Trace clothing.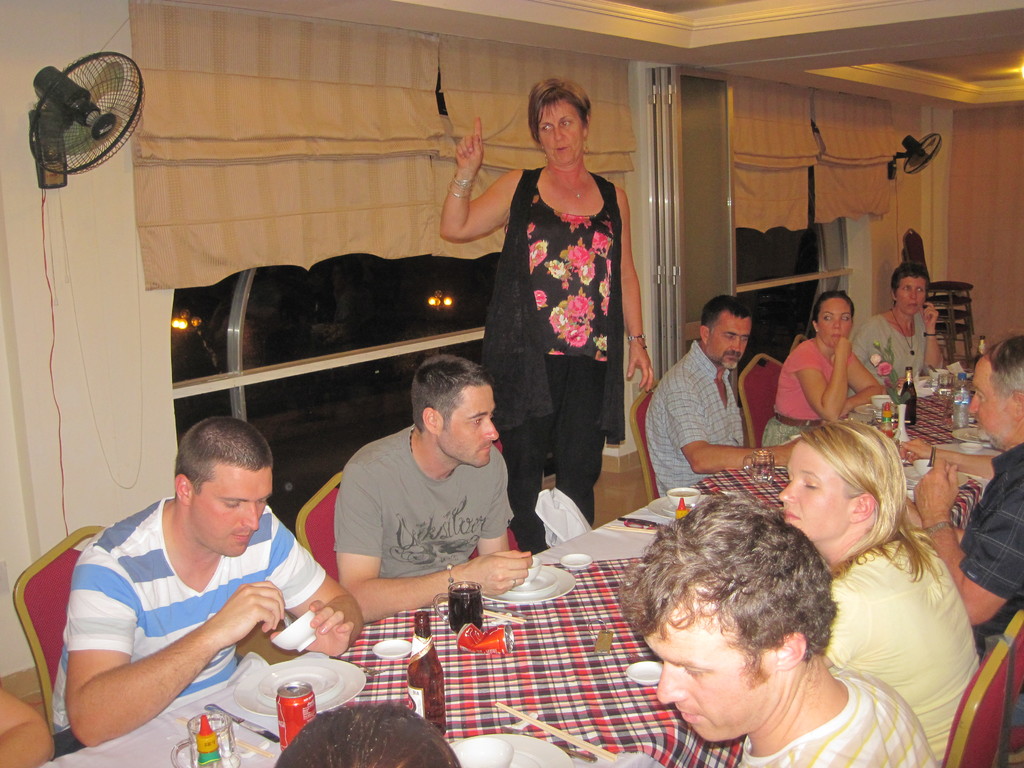
Traced to box(959, 435, 1023, 606).
